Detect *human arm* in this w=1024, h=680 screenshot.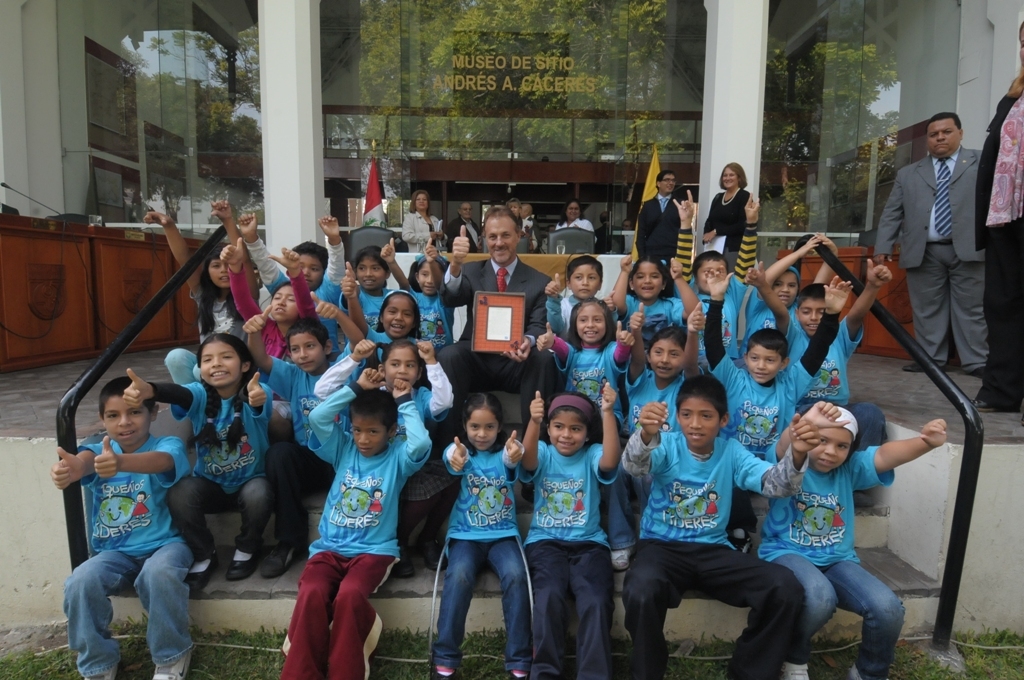
Detection: detection(301, 359, 390, 473).
